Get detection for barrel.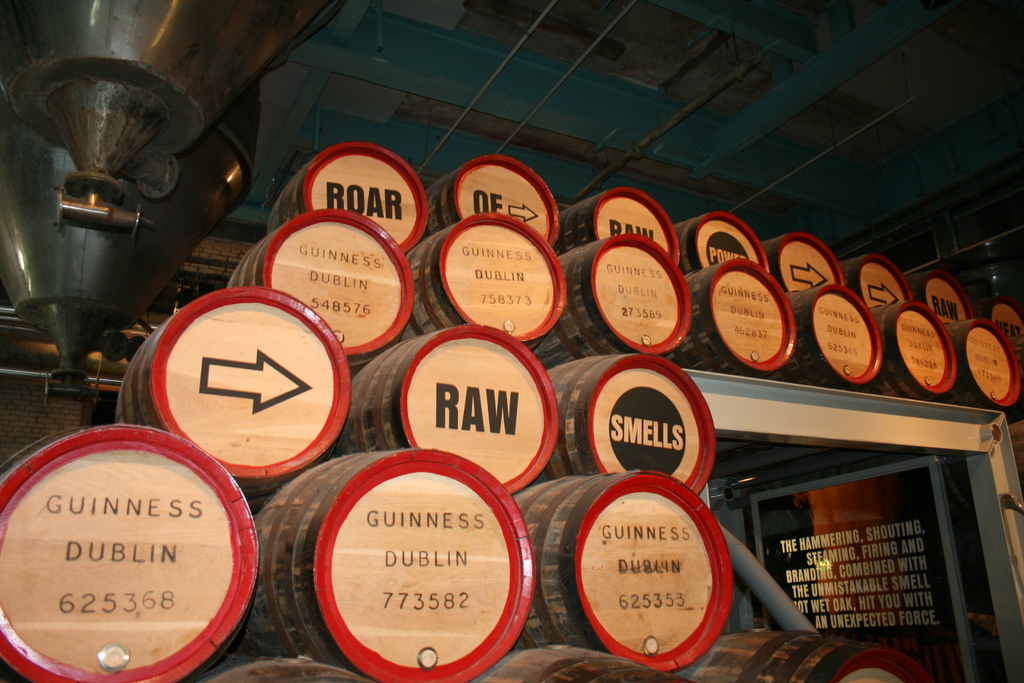
Detection: Rect(230, 441, 547, 682).
